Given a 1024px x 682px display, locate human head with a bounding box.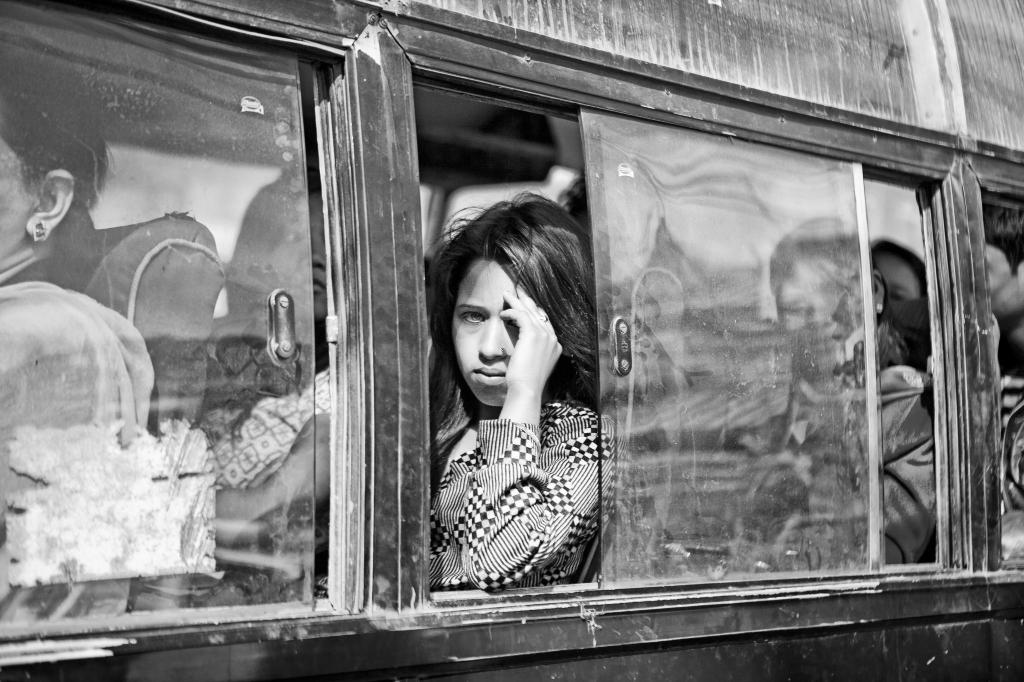
Located: [985,244,1014,310].
